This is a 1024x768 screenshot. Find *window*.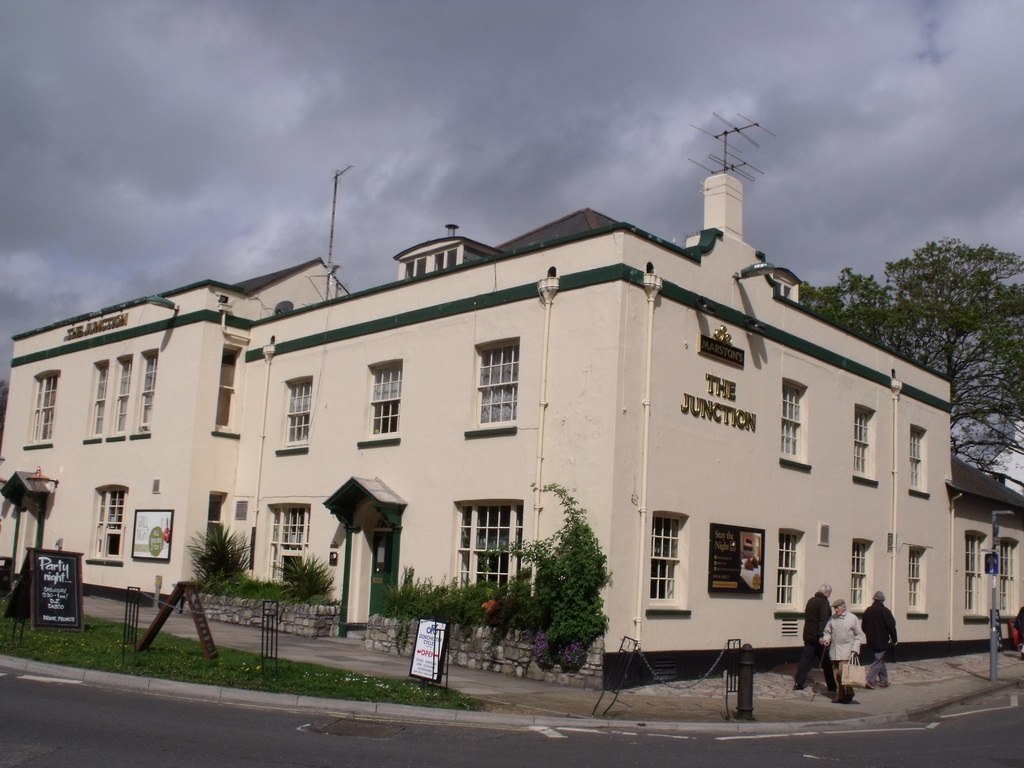
Bounding box: 1000:543:1017:610.
